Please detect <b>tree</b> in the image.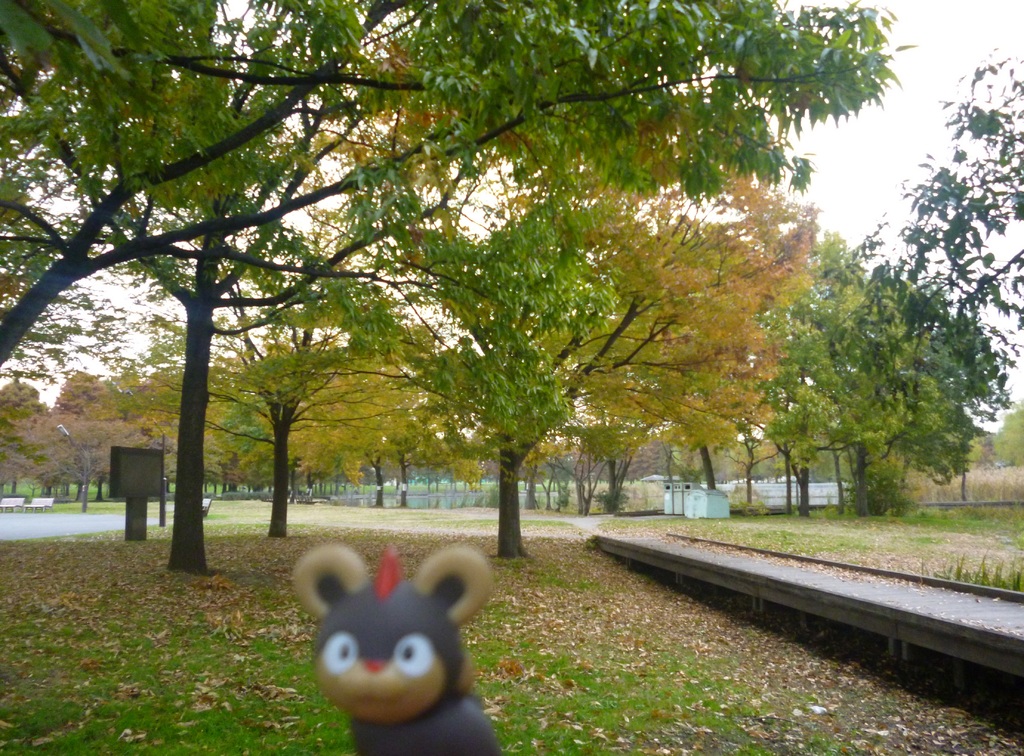
<bbox>980, 409, 1023, 463</bbox>.
